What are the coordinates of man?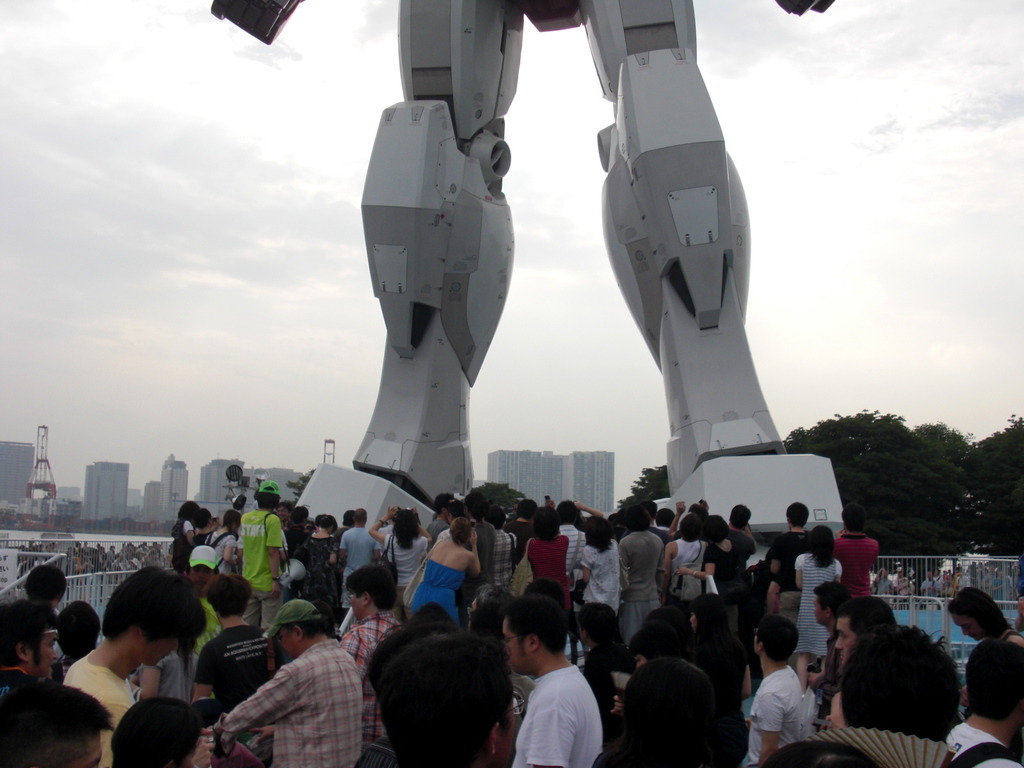
locate(727, 502, 756, 569).
